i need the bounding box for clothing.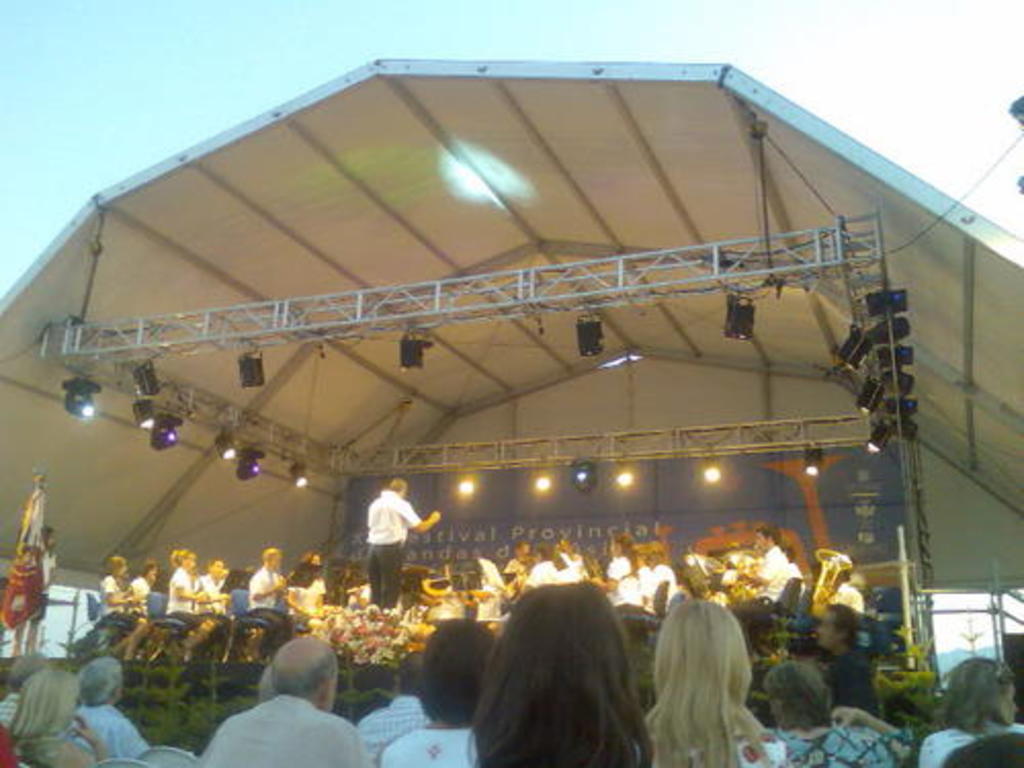
Here it is: bbox=(0, 690, 27, 723).
